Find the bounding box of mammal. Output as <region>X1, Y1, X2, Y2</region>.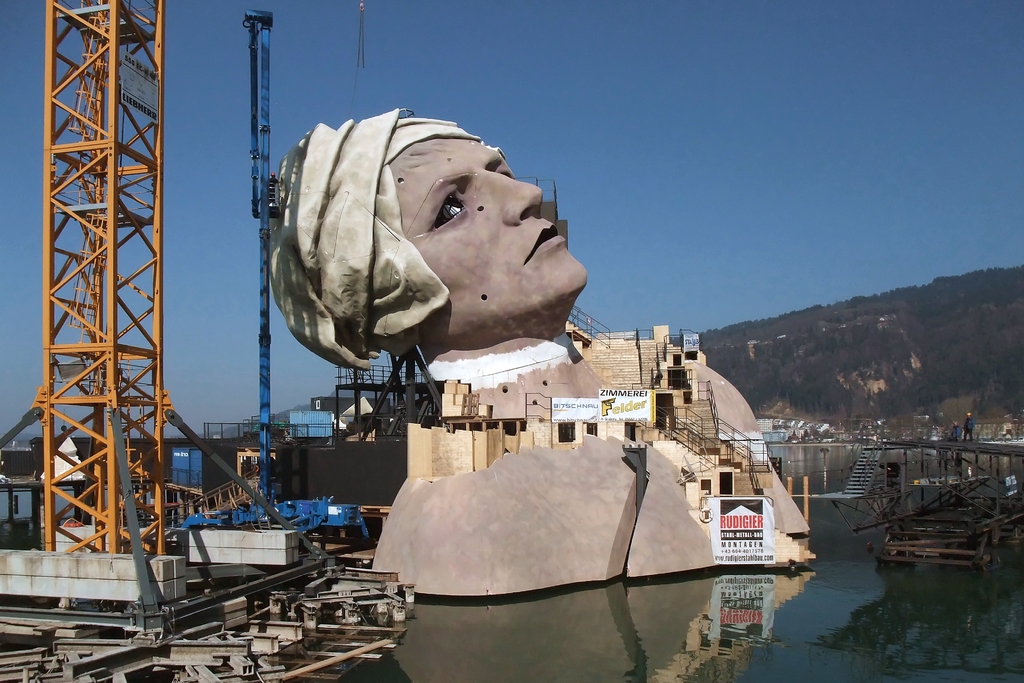
<region>261, 103, 812, 605</region>.
